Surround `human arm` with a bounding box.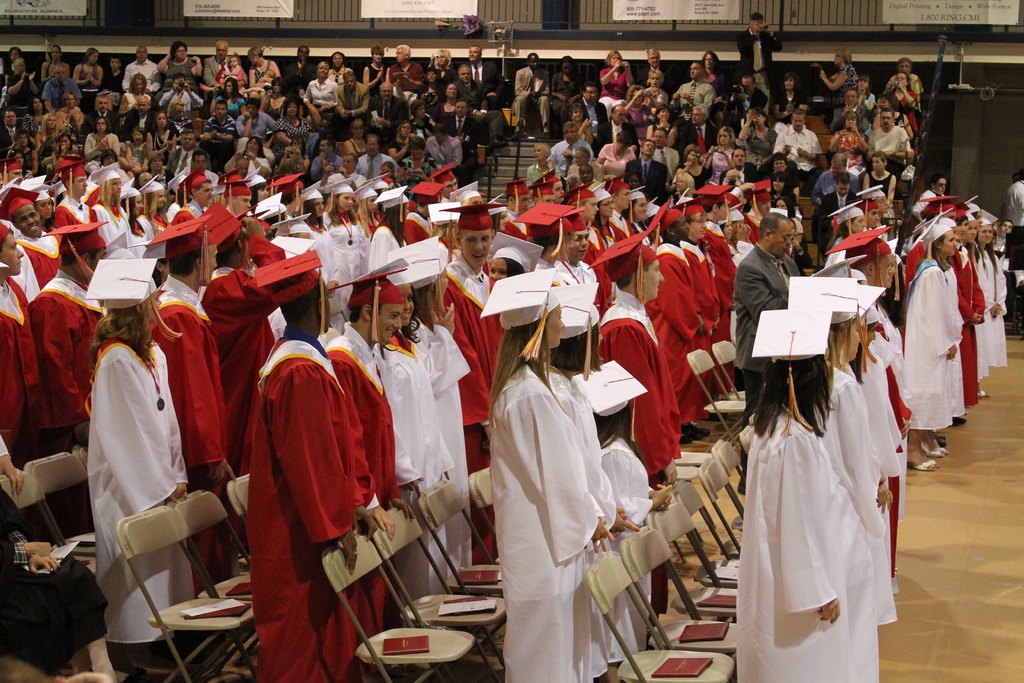
(left=159, top=78, right=179, bottom=107).
